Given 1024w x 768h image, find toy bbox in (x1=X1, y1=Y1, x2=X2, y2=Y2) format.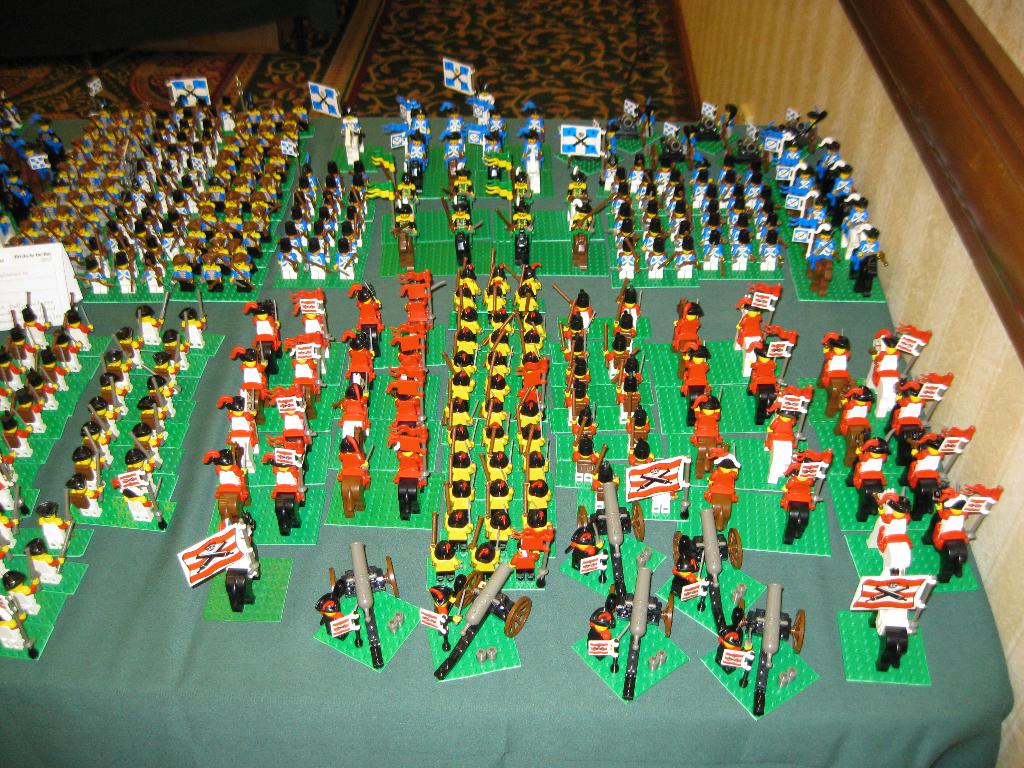
(x1=326, y1=176, x2=342, y2=217).
